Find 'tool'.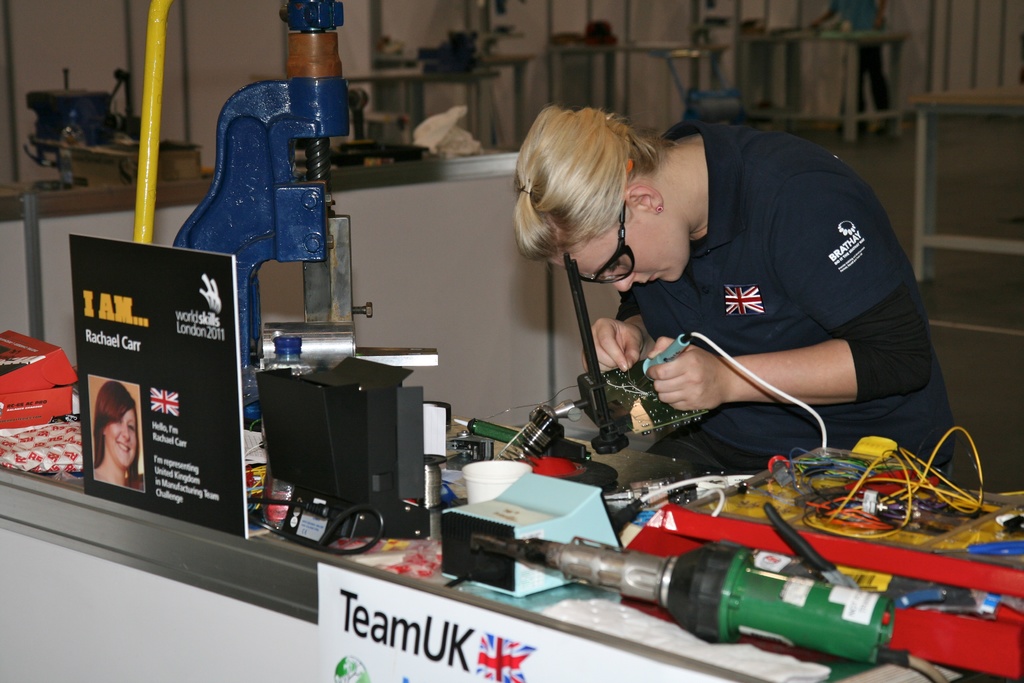
BBox(484, 502, 906, 669).
